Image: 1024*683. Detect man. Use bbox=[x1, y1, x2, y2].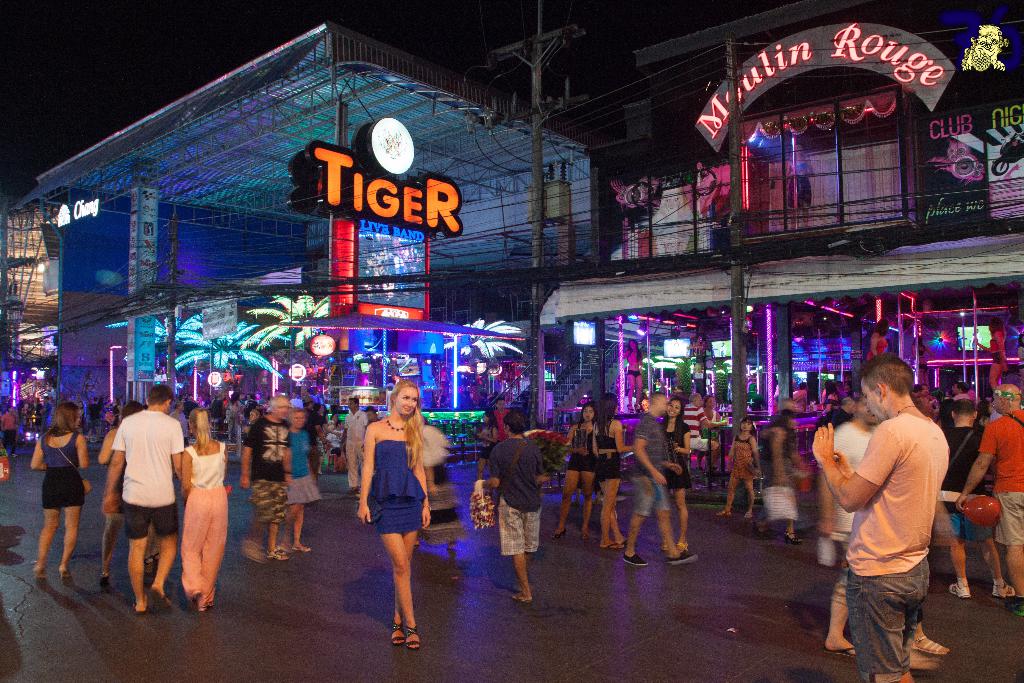
bbox=[36, 397, 54, 436].
